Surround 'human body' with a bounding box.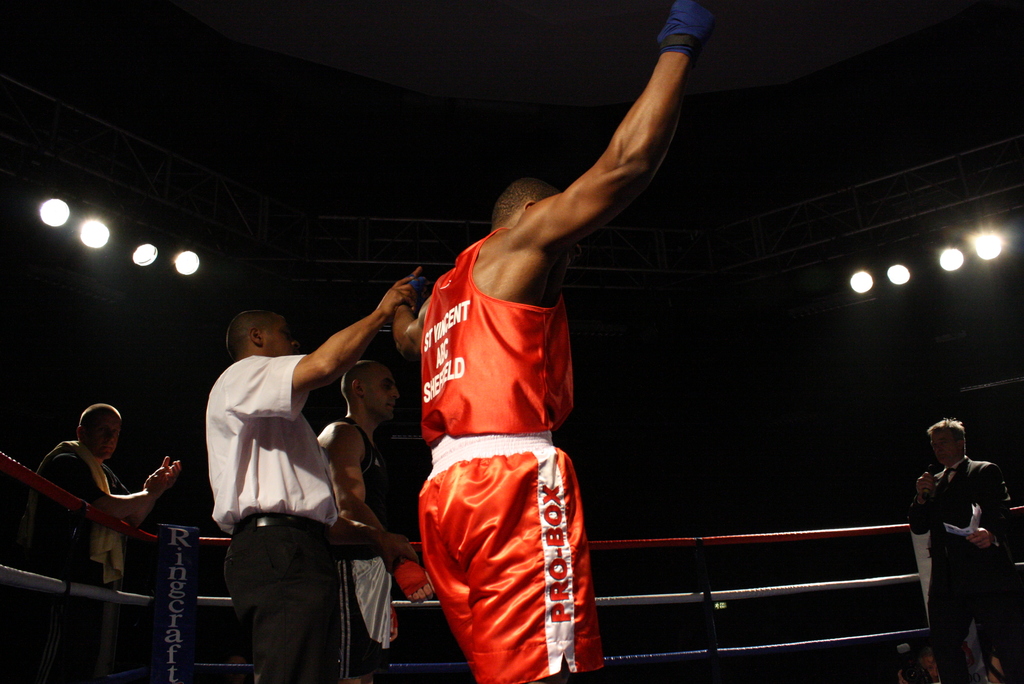
[299, 347, 431, 681].
